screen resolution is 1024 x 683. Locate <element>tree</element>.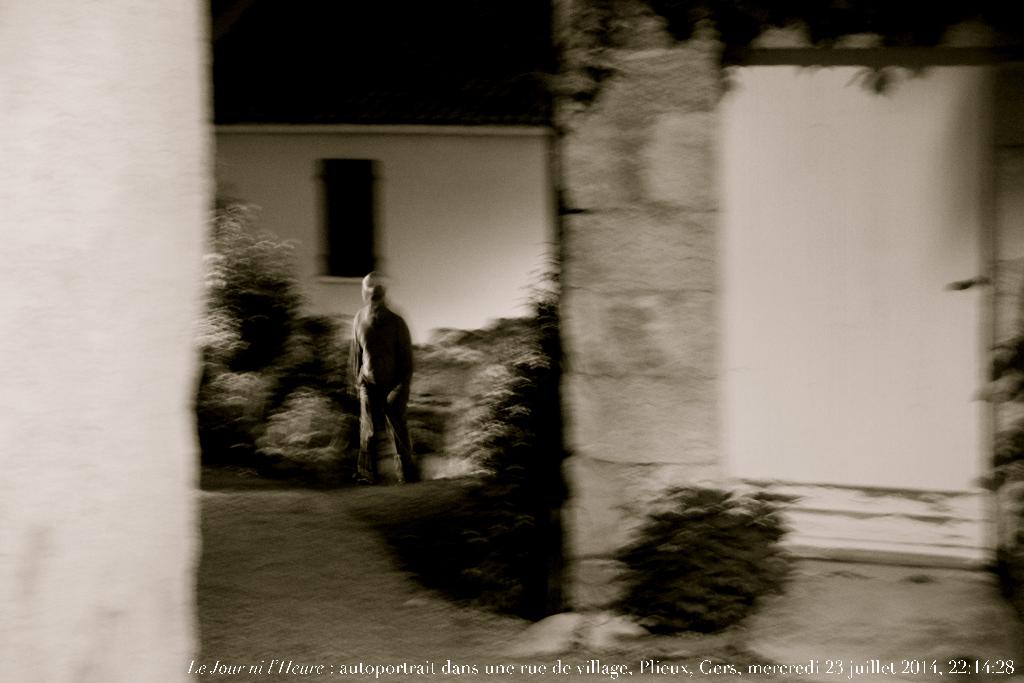
(x1=196, y1=181, x2=350, y2=454).
